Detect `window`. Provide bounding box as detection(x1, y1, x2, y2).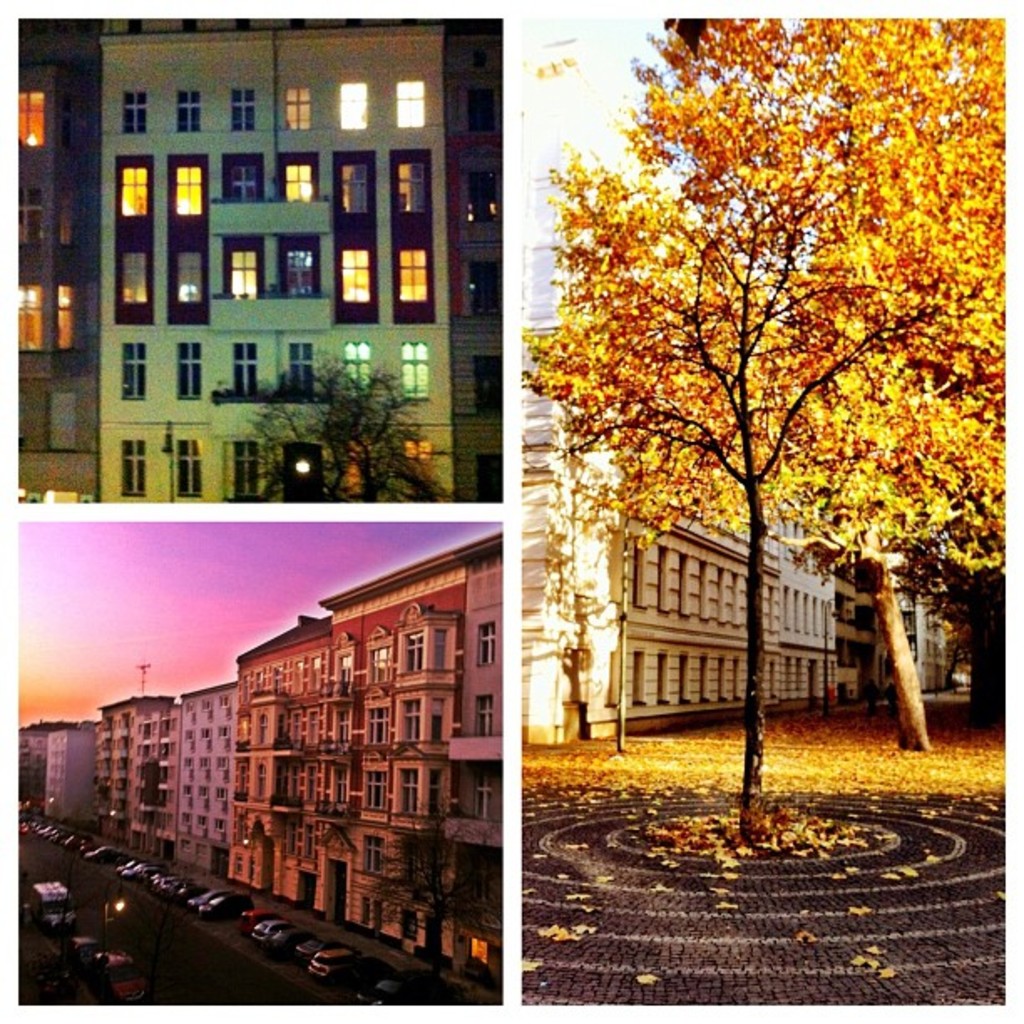
detection(410, 770, 420, 825).
